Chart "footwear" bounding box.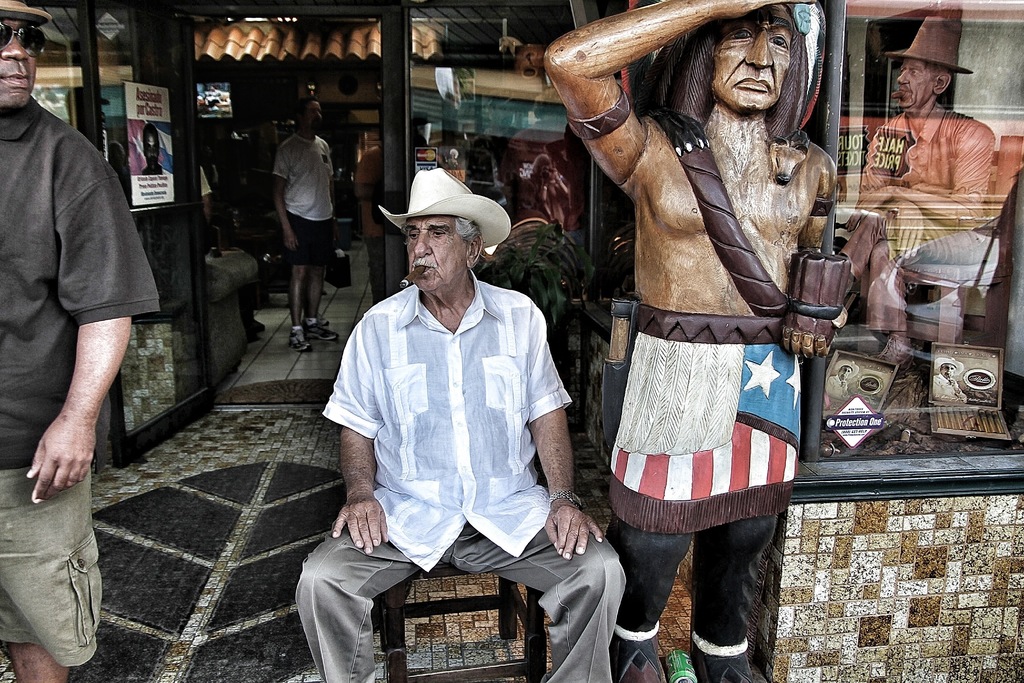
Charted: l=306, t=325, r=340, b=341.
